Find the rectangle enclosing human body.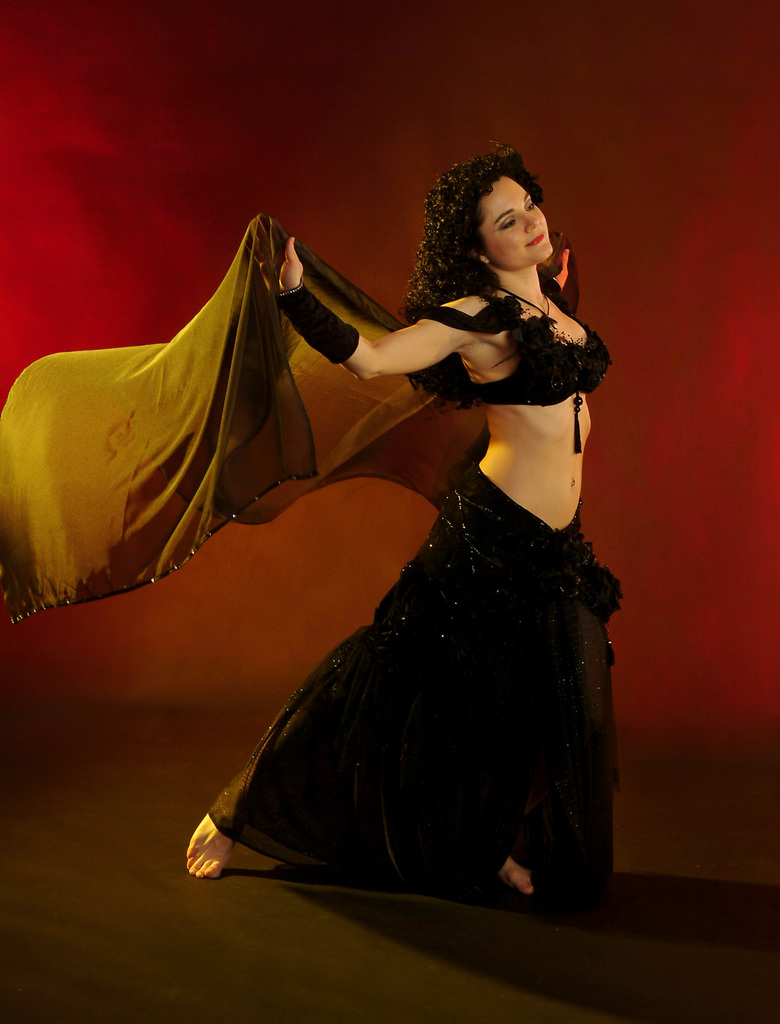
crop(236, 159, 620, 861).
